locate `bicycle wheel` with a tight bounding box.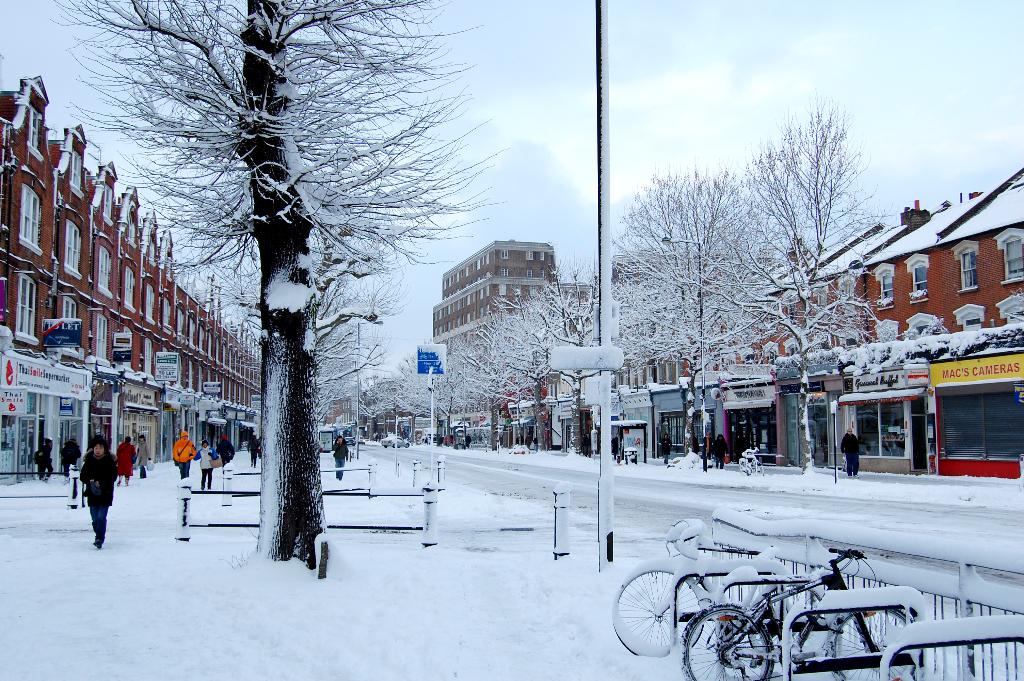
822, 604, 922, 680.
